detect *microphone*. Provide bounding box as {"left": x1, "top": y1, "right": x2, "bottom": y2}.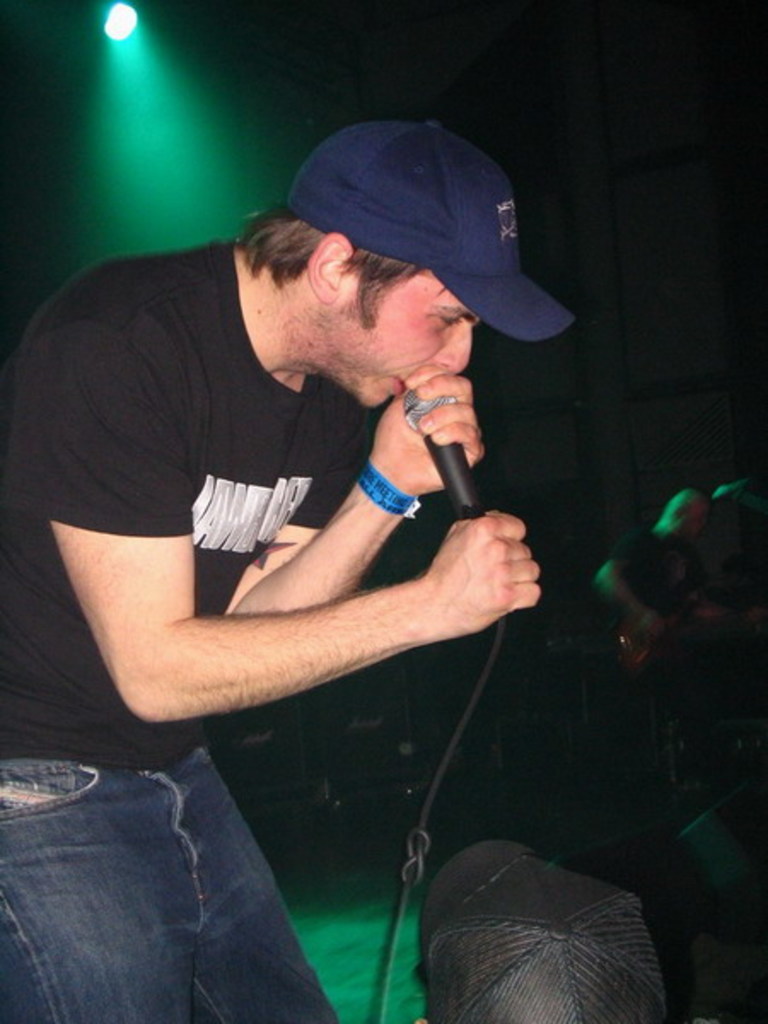
{"left": 374, "top": 360, "right": 522, "bottom": 526}.
